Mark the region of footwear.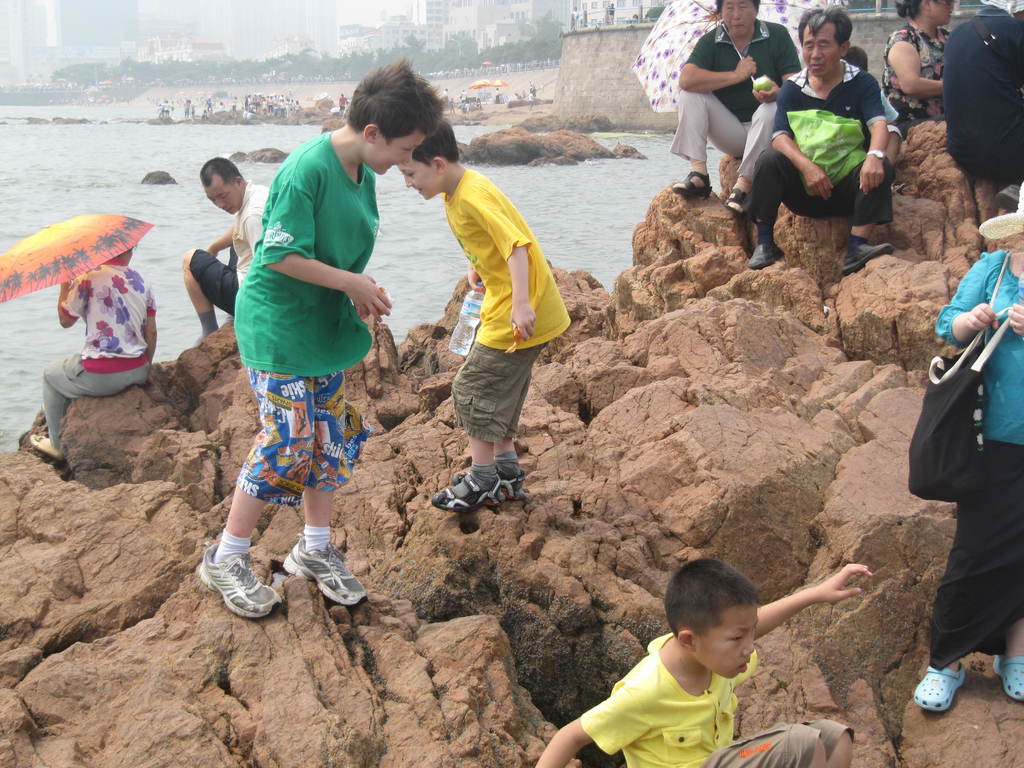
Region: 192,545,286,618.
